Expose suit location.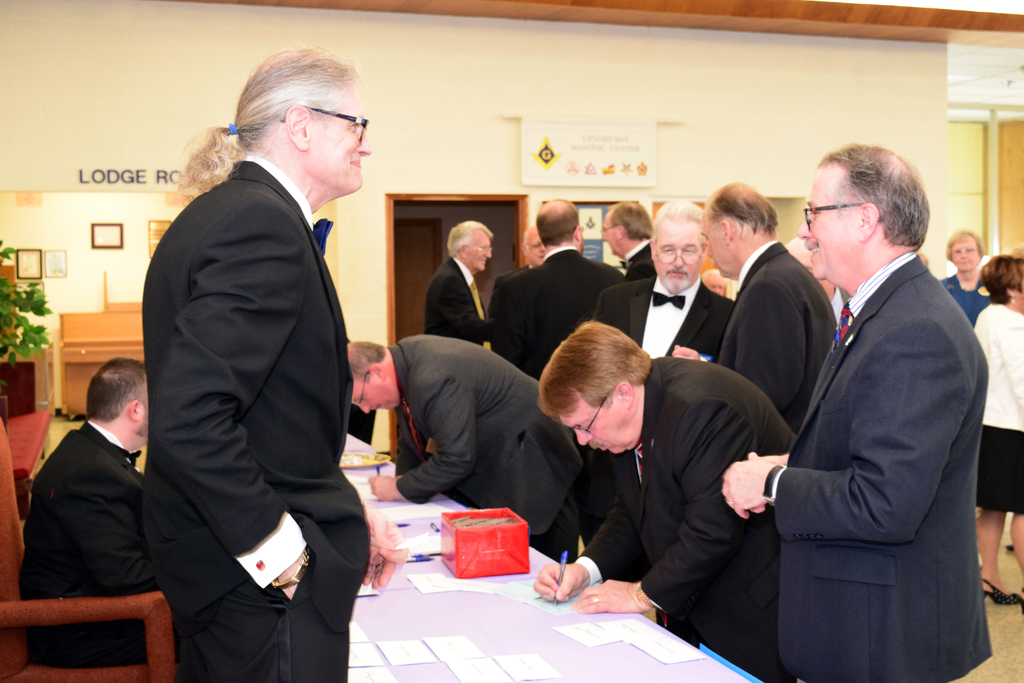
Exposed at BBox(132, 38, 380, 675).
